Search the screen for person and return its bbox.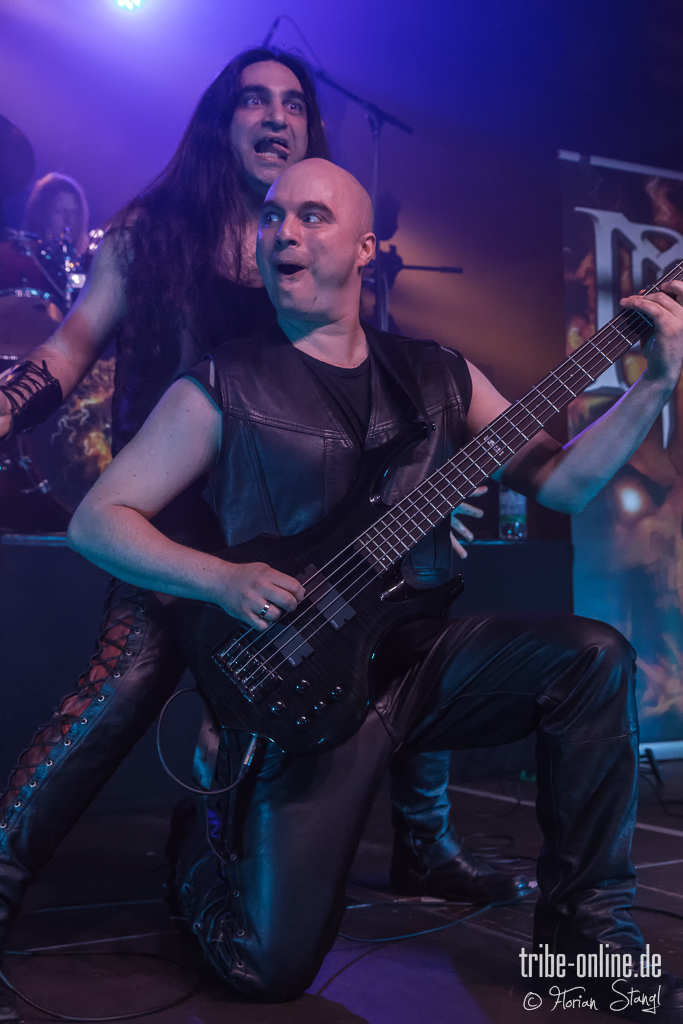
Found: {"left": 99, "top": 94, "right": 644, "bottom": 943}.
